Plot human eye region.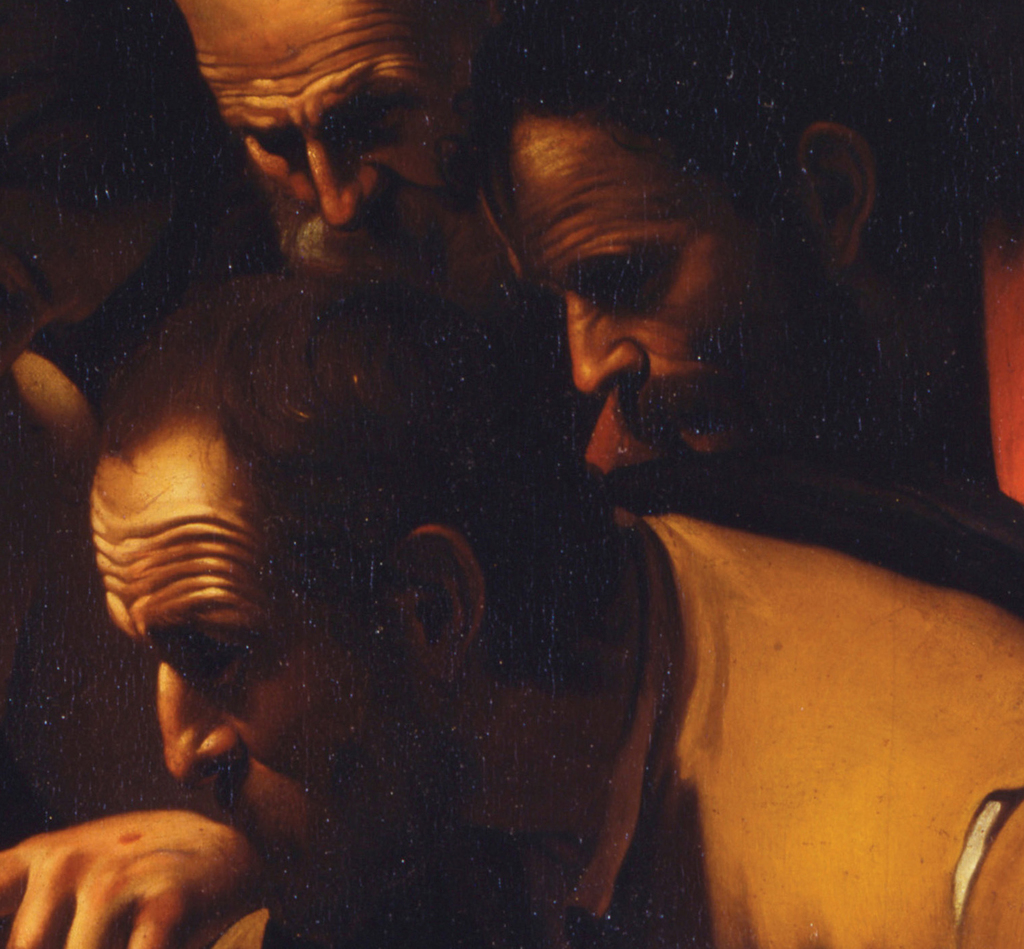
Plotted at 333/95/411/140.
